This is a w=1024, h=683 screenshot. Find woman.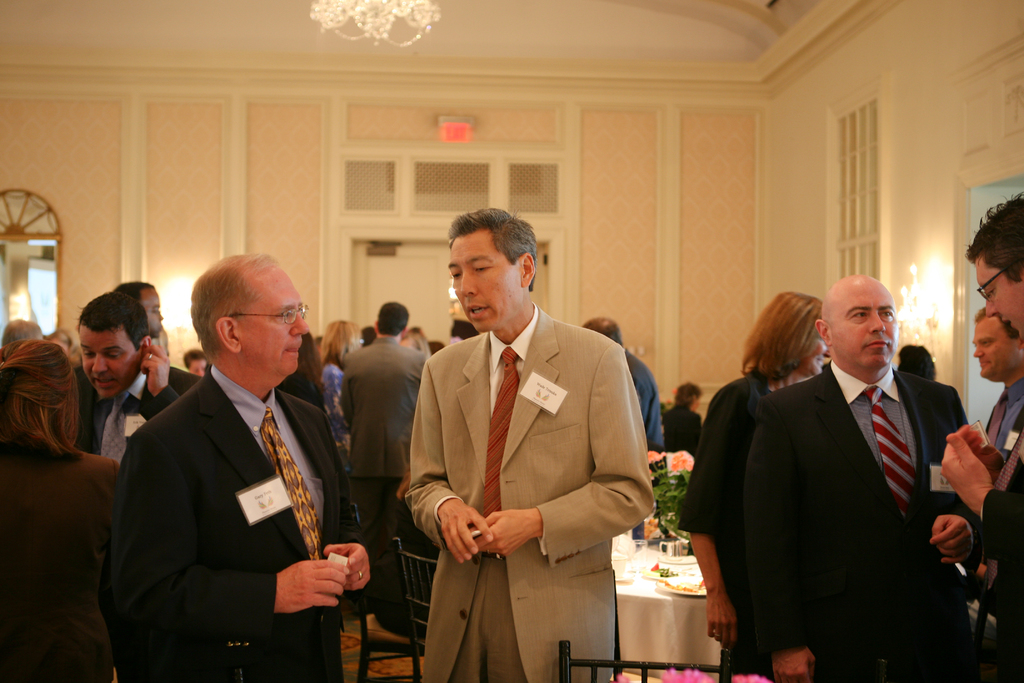
Bounding box: rect(663, 384, 701, 457).
